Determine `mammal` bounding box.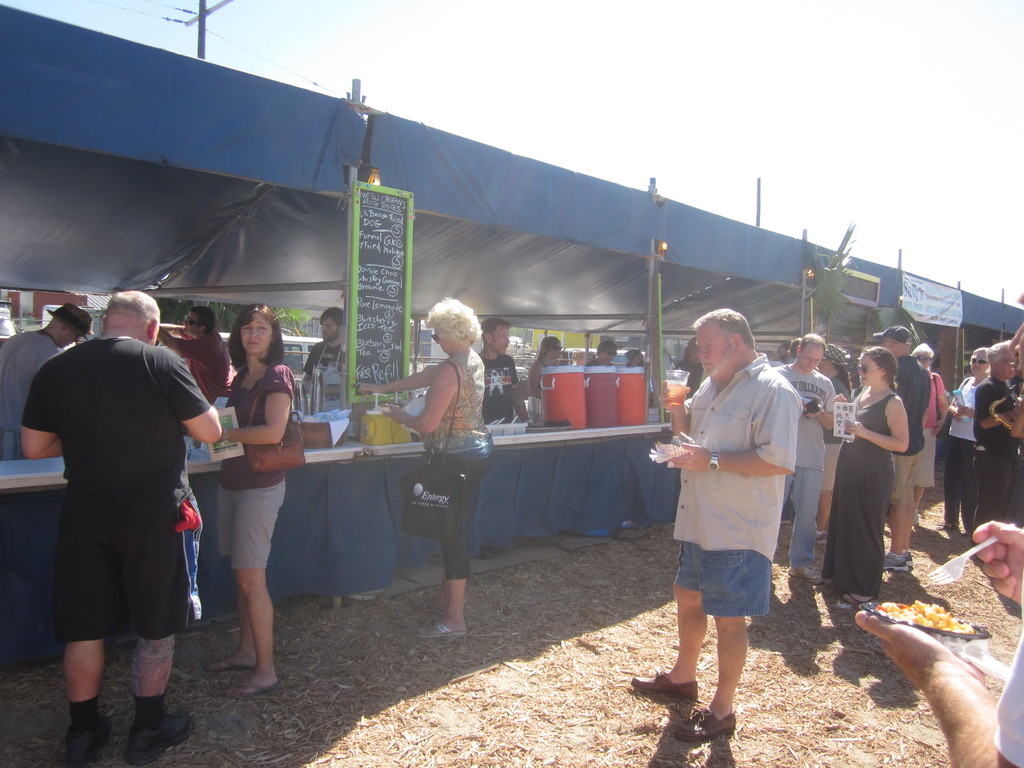
Determined: (939, 345, 984, 538).
